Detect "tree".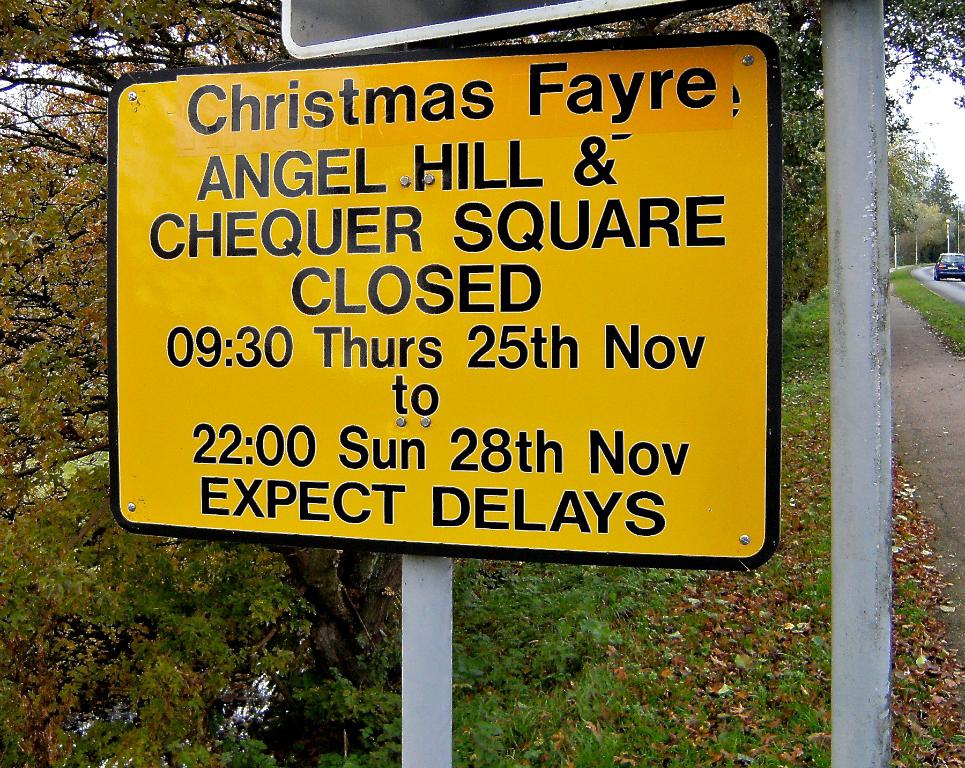
Detected at bbox=[0, 0, 963, 764].
